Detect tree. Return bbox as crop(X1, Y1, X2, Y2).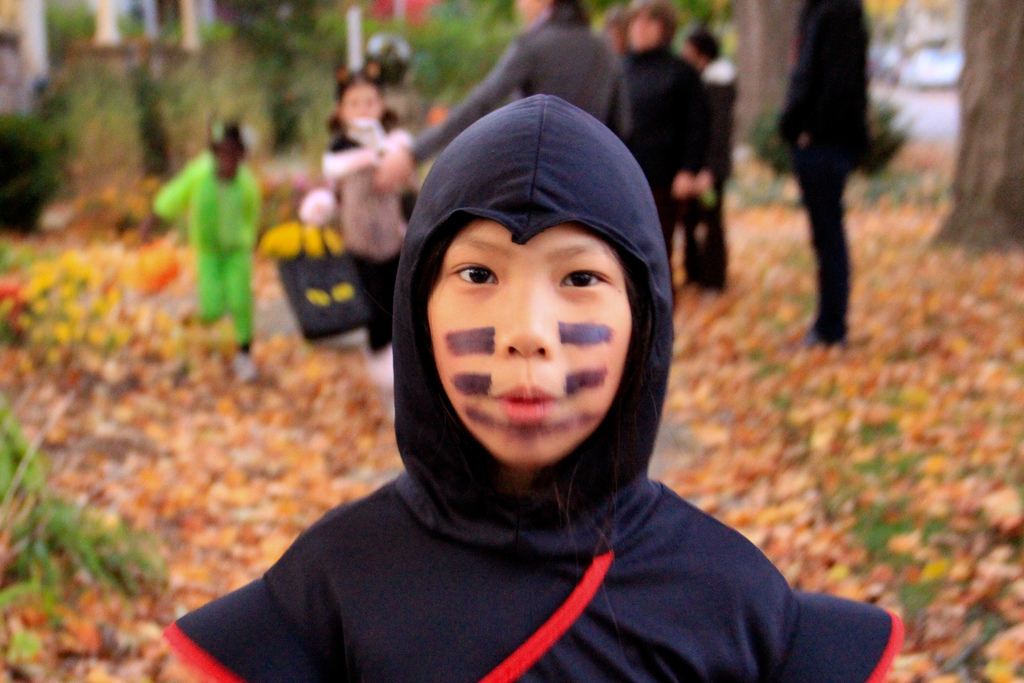
crop(935, 0, 1023, 243).
